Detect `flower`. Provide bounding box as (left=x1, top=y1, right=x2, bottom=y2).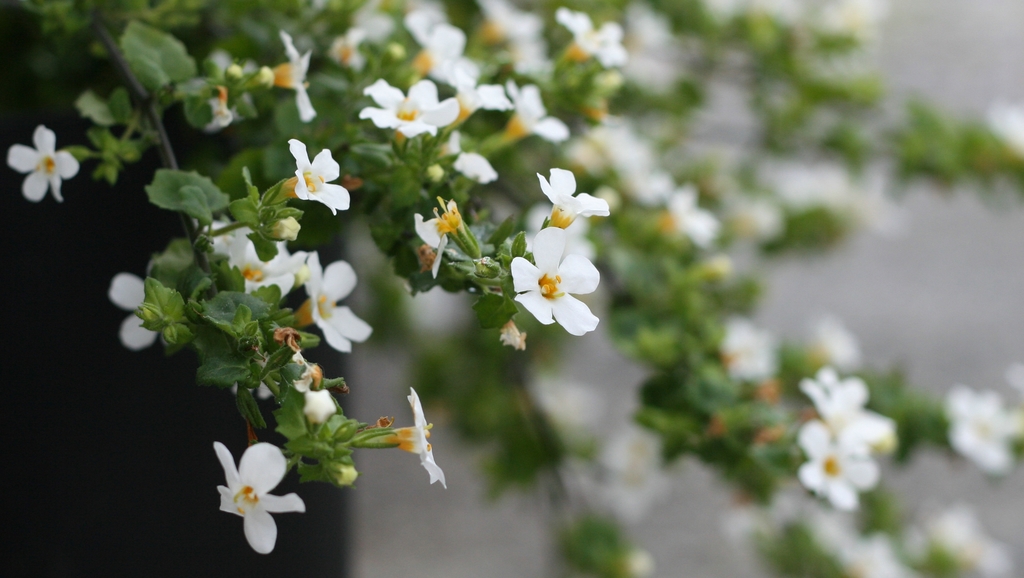
(left=286, top=136, right=349, bottom=218).
